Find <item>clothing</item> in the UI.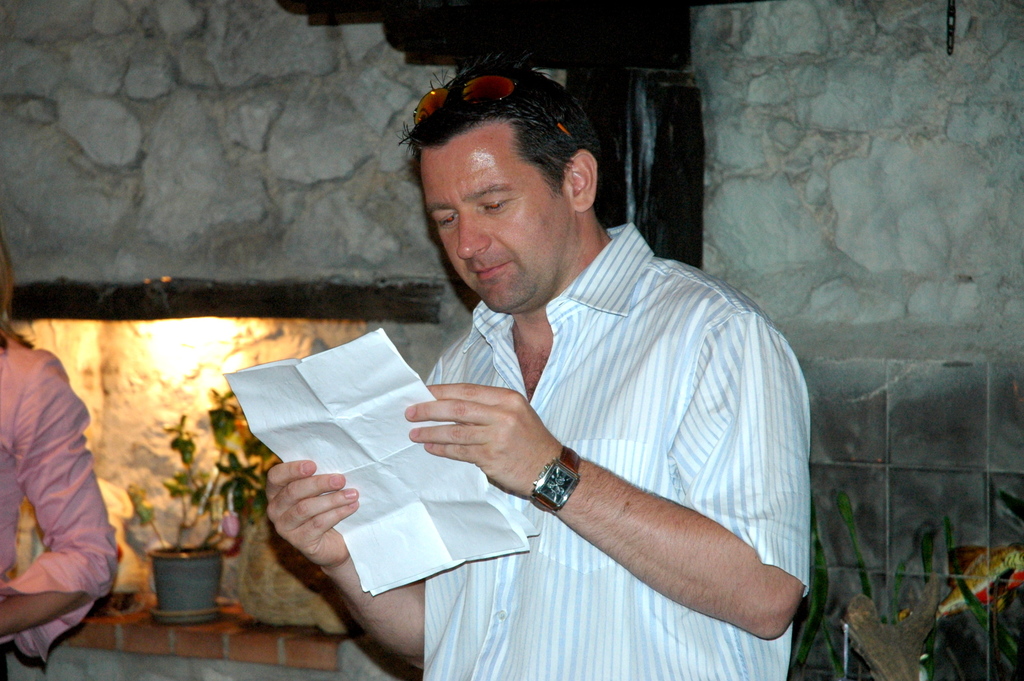
UI element at detection(418, 218, 806, 680).
